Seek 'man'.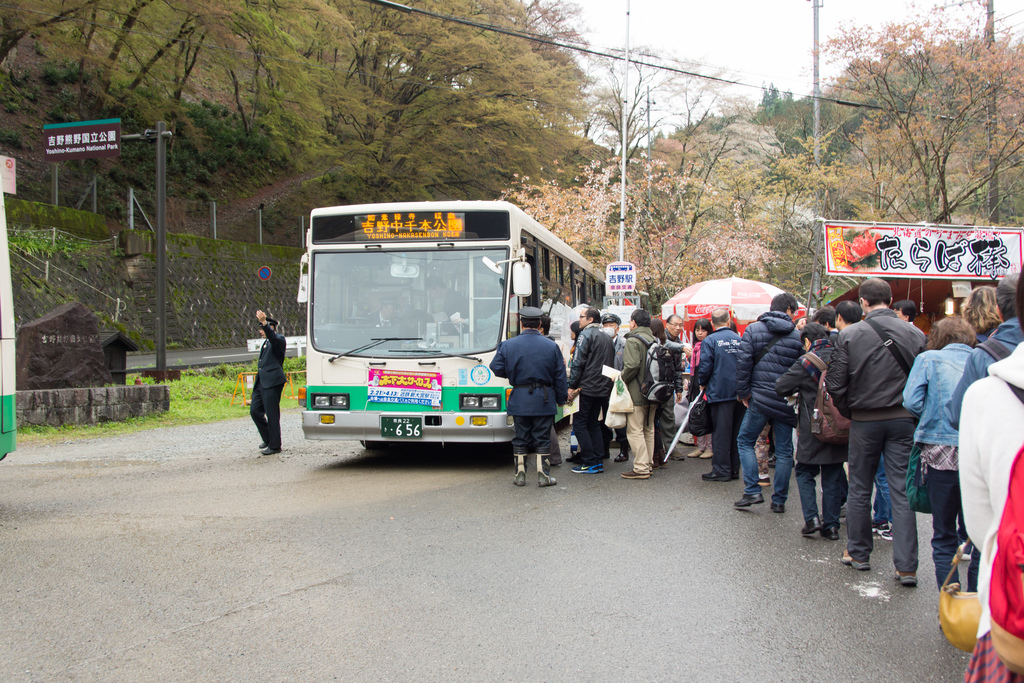
locate(834, 296, 865, 334).
